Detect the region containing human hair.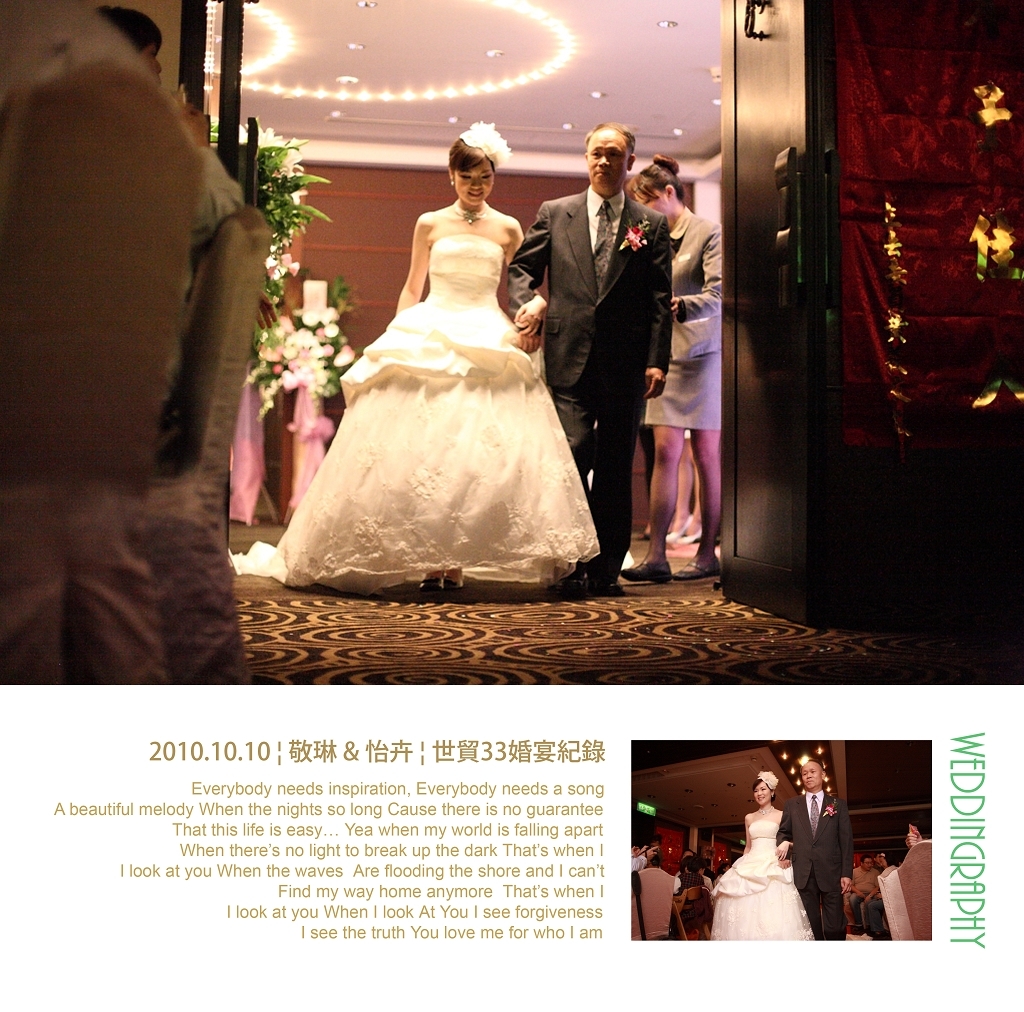
(629,151,686,197).
